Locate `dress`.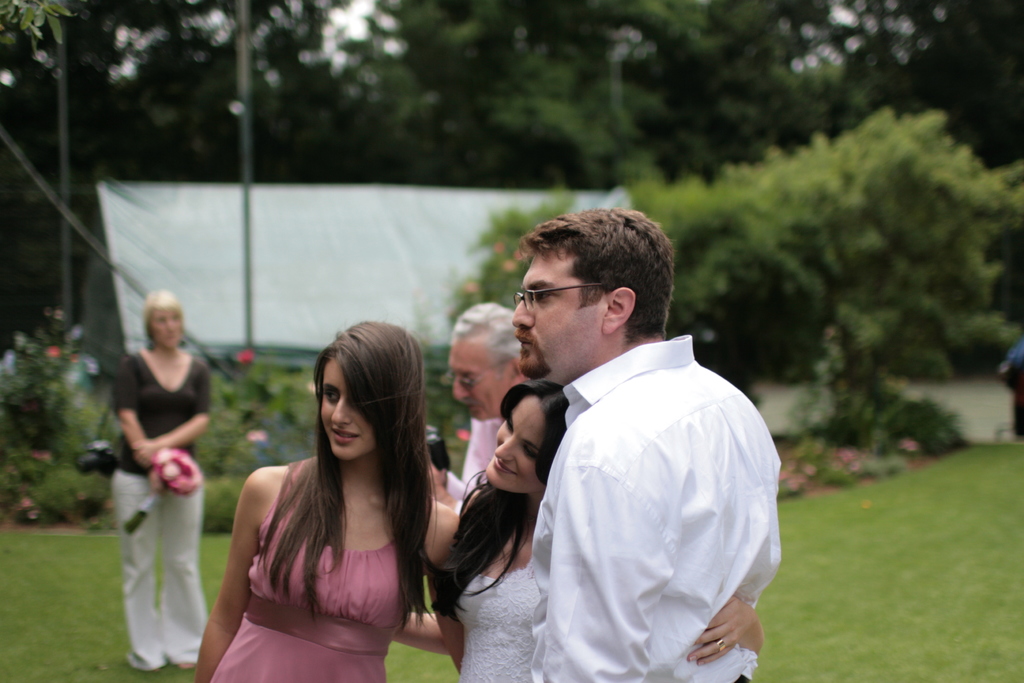
Bounding box: box(105, 344, 206, 576).
